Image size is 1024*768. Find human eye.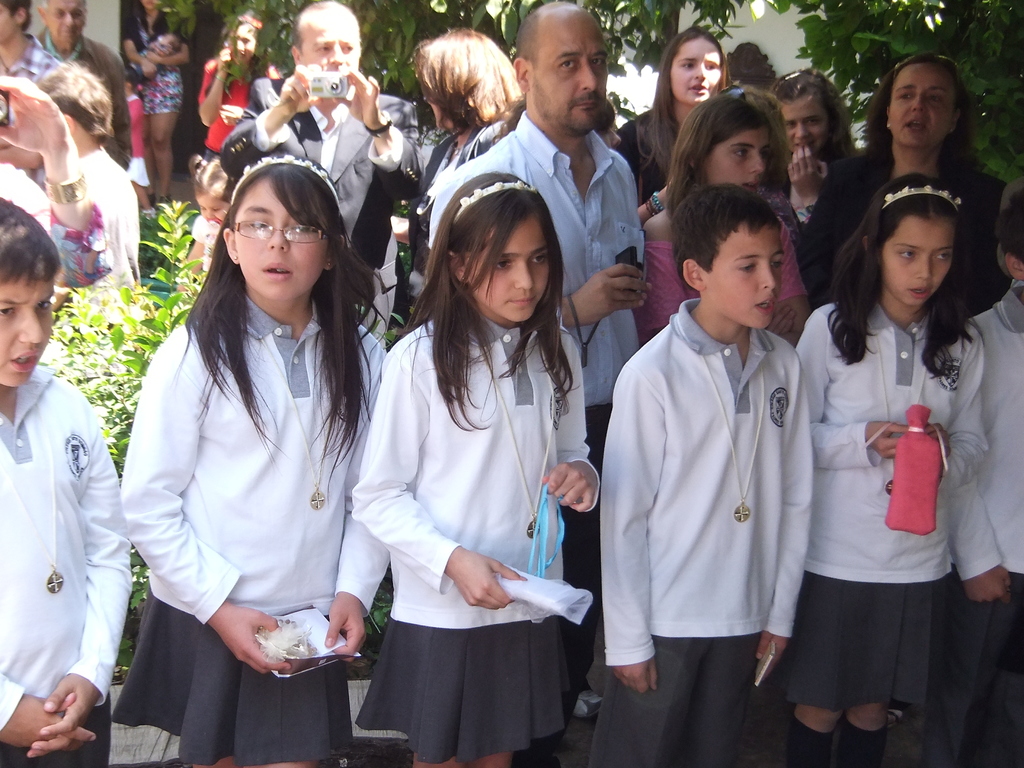
(x1=557, y1=58, x2=578, y2=71).
